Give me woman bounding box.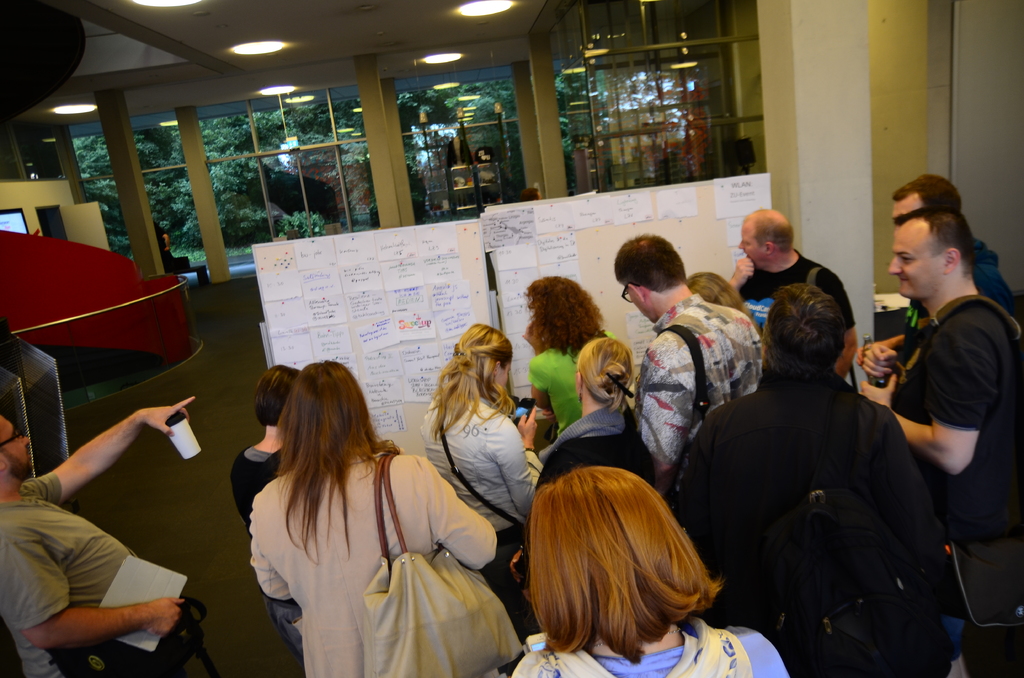
bbox(505, 466, 794, 677).
